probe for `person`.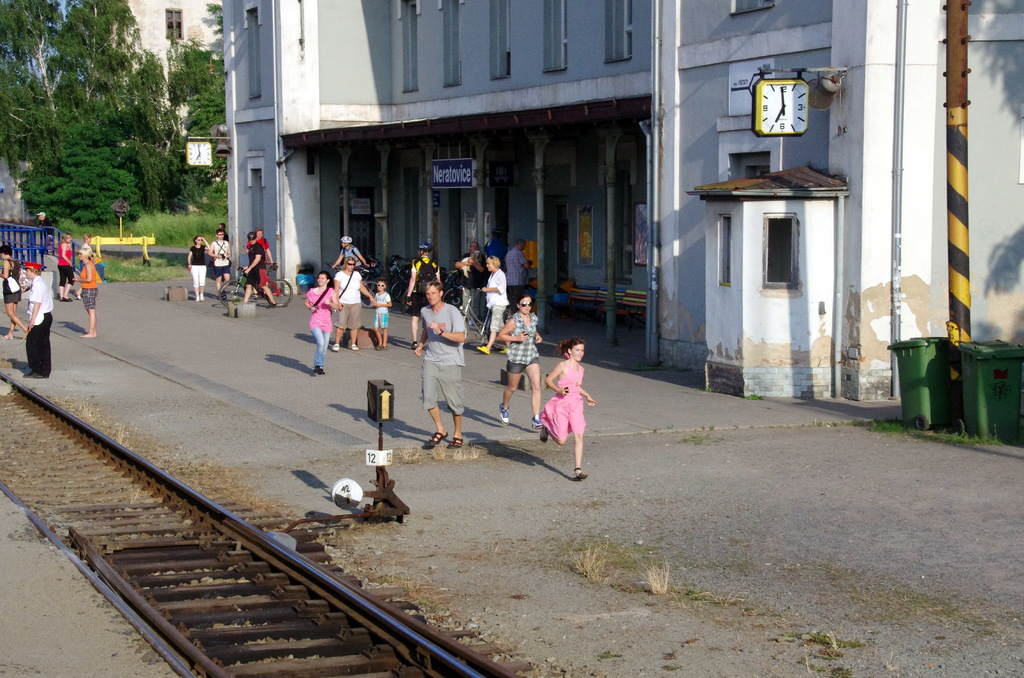
Probe result: [506,237,533,300].
